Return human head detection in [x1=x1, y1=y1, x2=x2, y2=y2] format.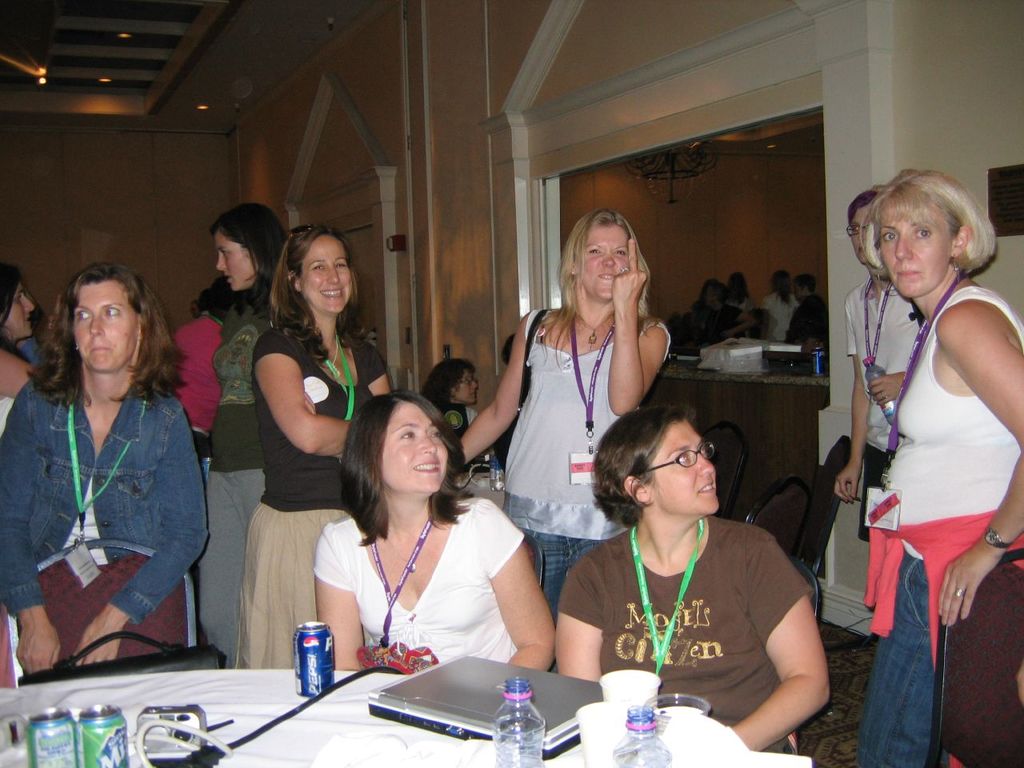
[x1=594, y1=409, x2=718, y2=517].
